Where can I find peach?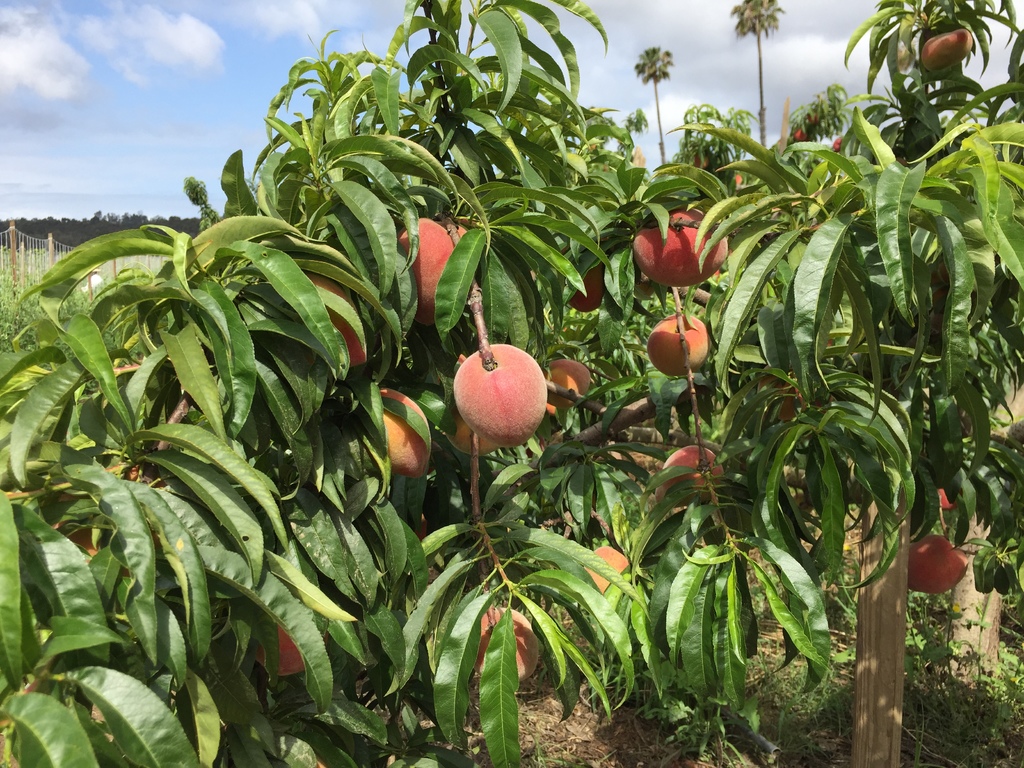
You can find it at <bbox>579, 546, 627, 598</bbox>.
